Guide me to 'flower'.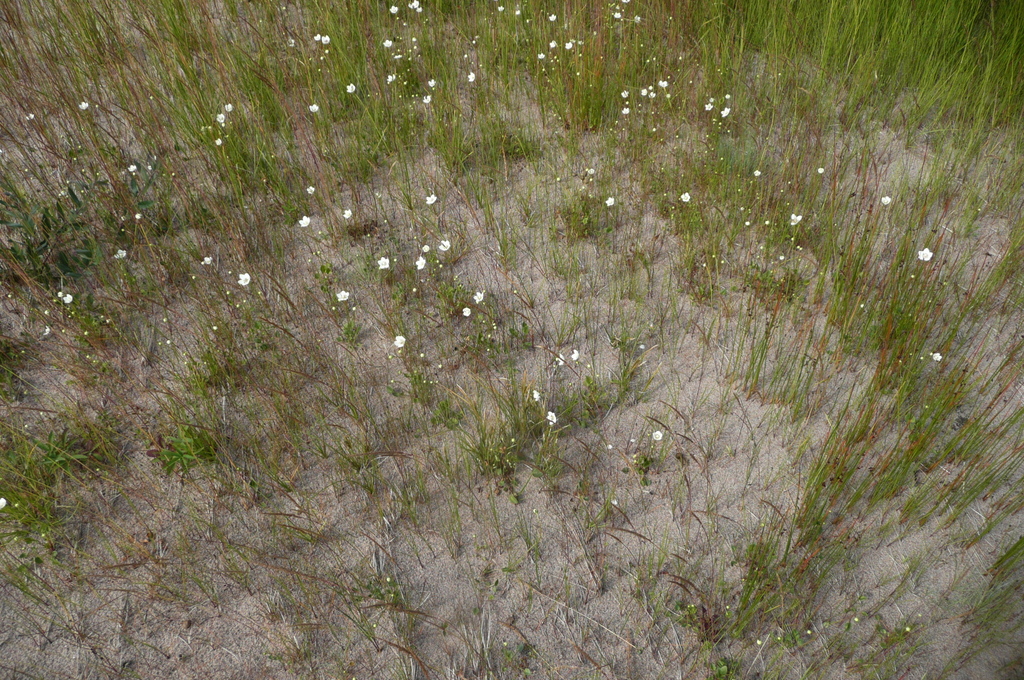
Guidance: l=721, t=106, r=733, b=118.
